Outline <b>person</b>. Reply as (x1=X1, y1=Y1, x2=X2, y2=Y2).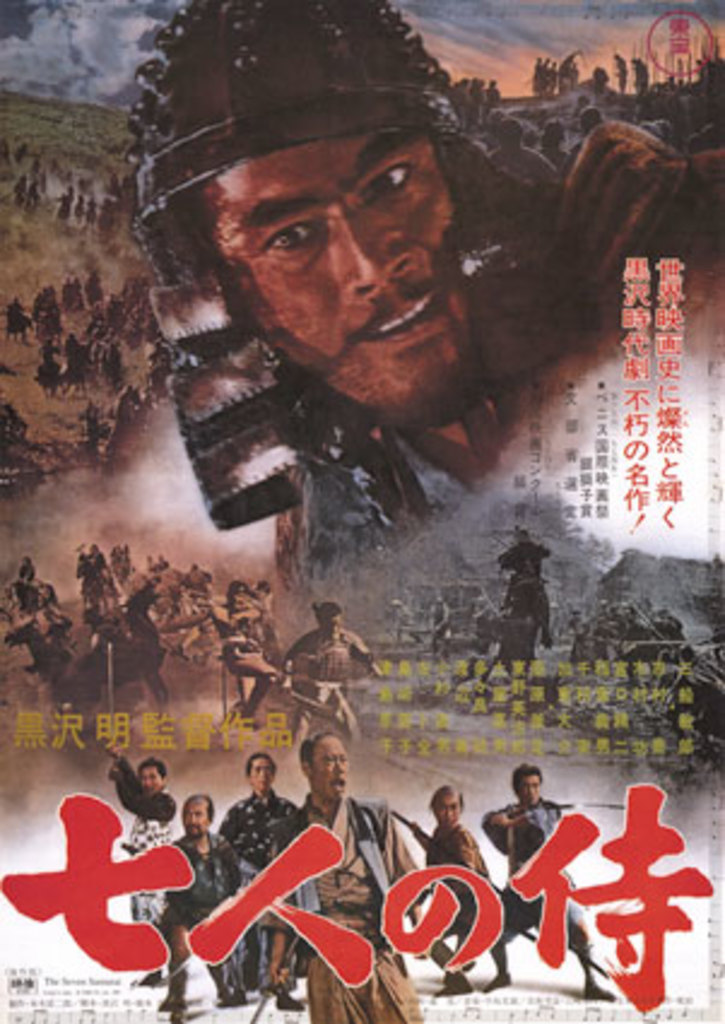
(x1=462, y1=766, x2=612, y2=1002).
